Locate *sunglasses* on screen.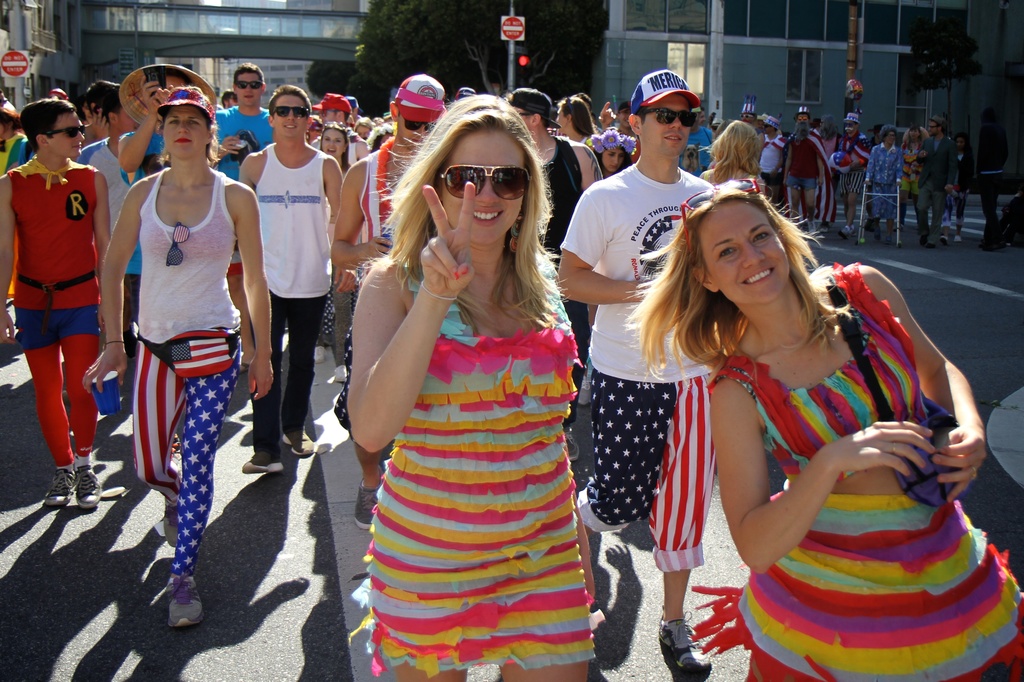
On screen at l=632, t=105, r=700, b=128.
